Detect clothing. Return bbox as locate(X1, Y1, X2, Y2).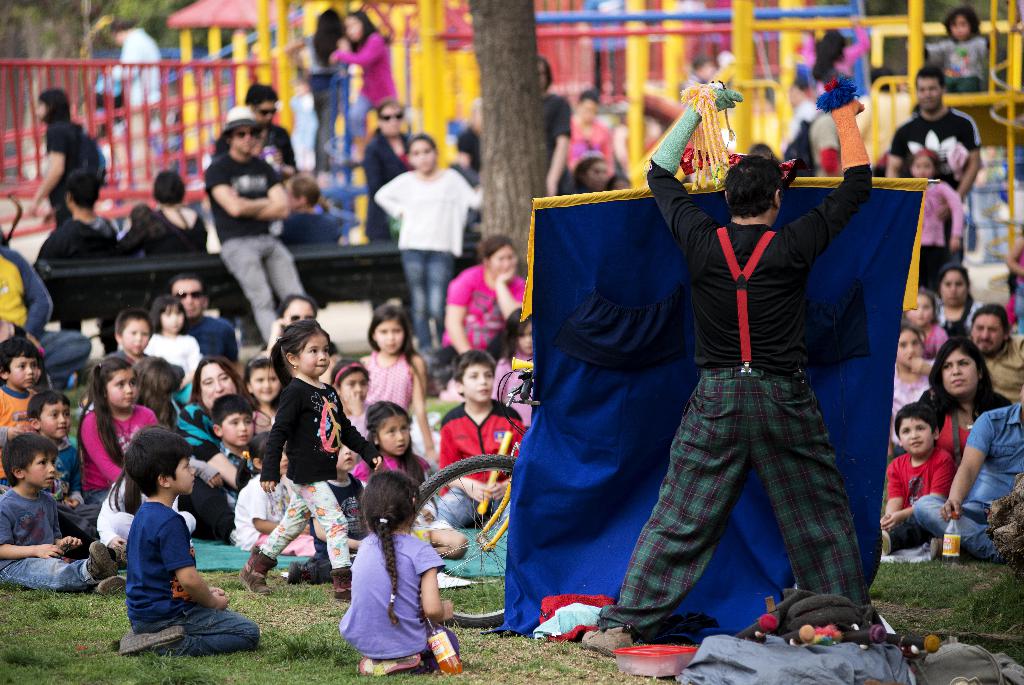
locate(880, 361, 935, 441).
